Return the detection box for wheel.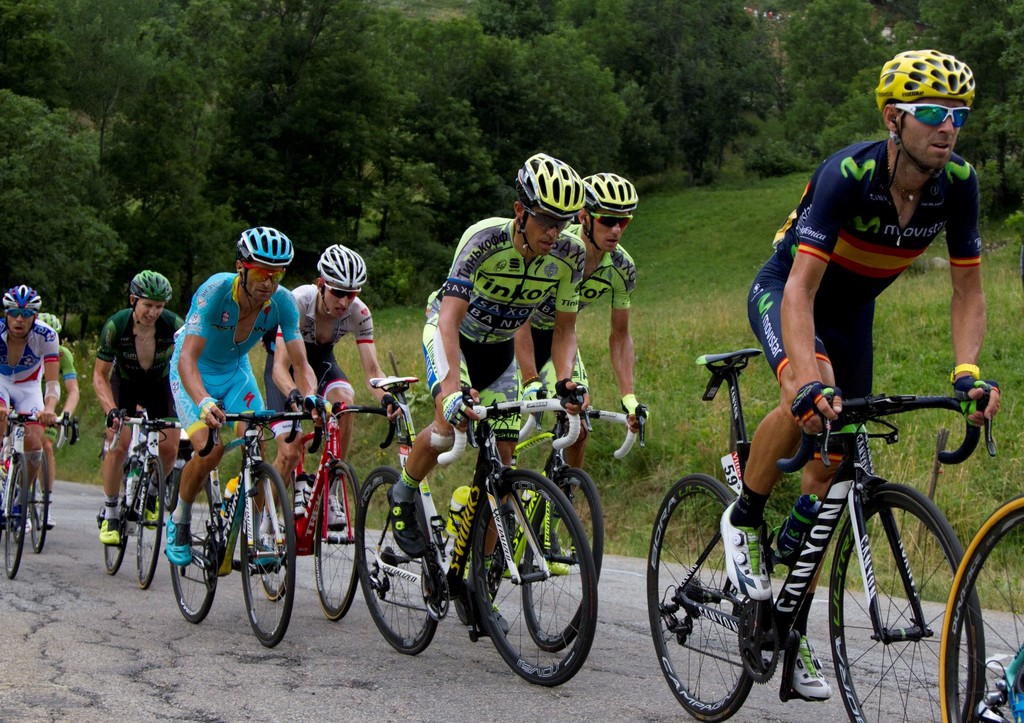
Rect(173, 461, 218, 623).
